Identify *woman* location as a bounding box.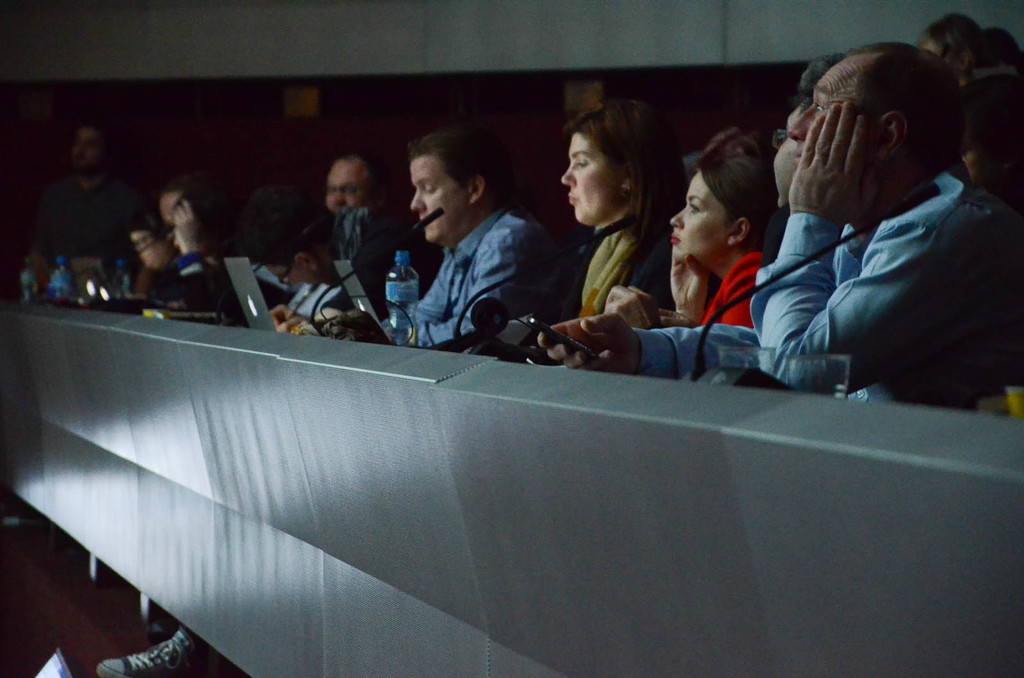
[526, 100, 702, 342].
